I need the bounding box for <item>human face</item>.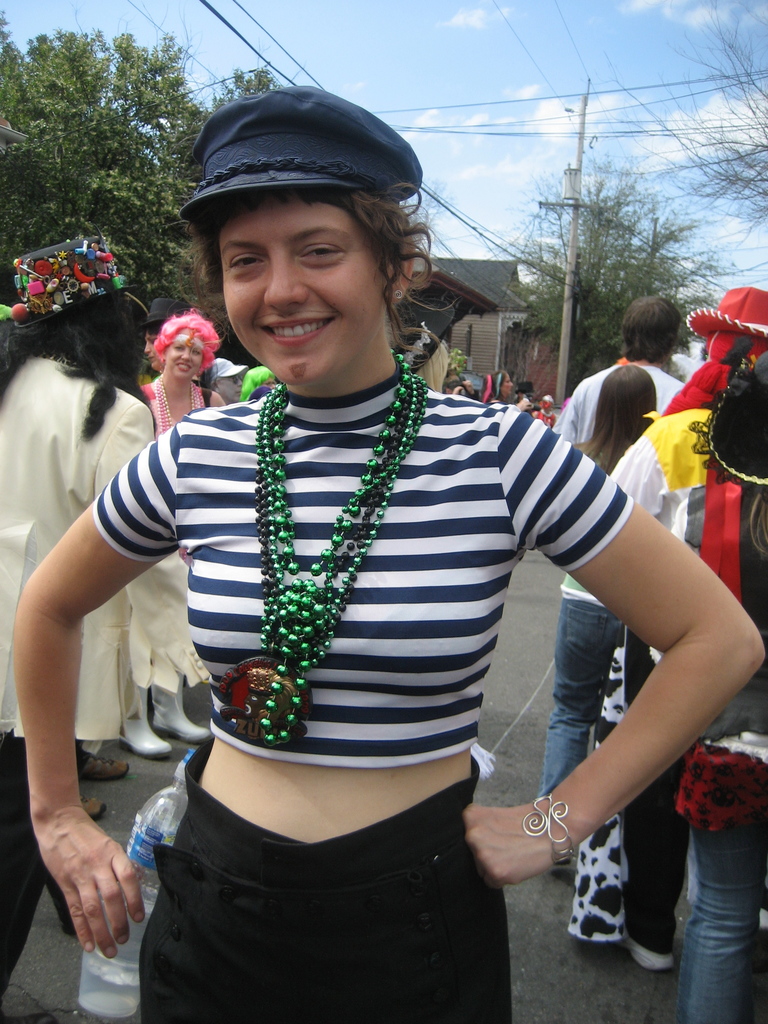
Here it is: 211/196/382/390.
